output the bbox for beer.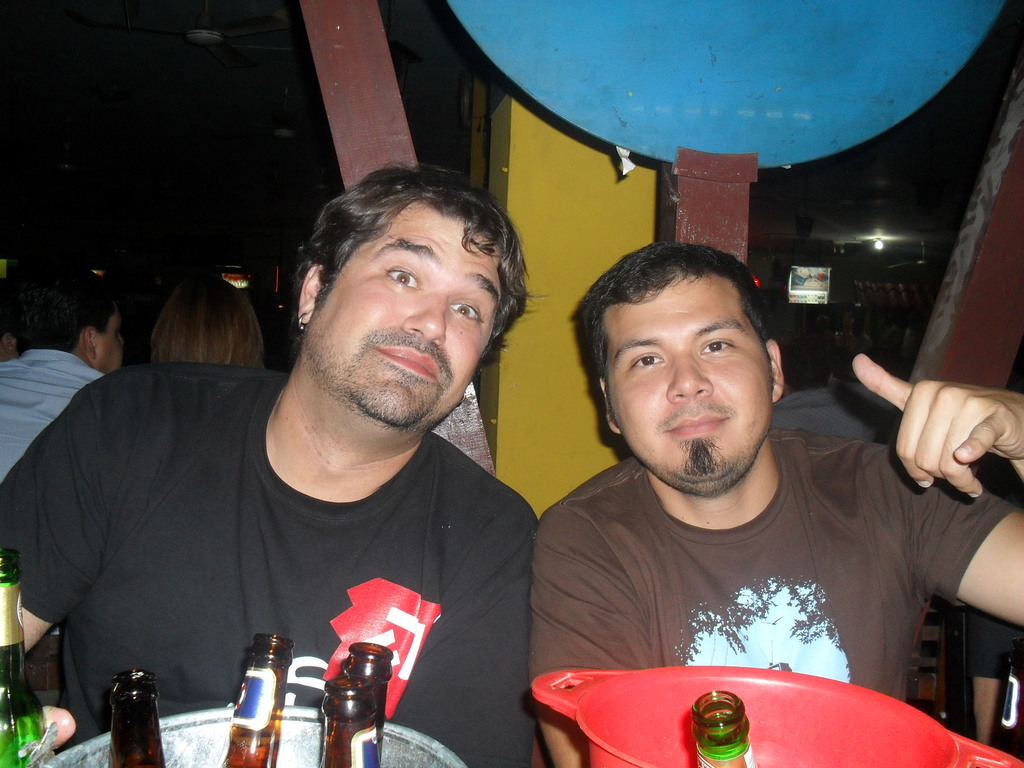
bbox=(319, 638, 394, 767).
